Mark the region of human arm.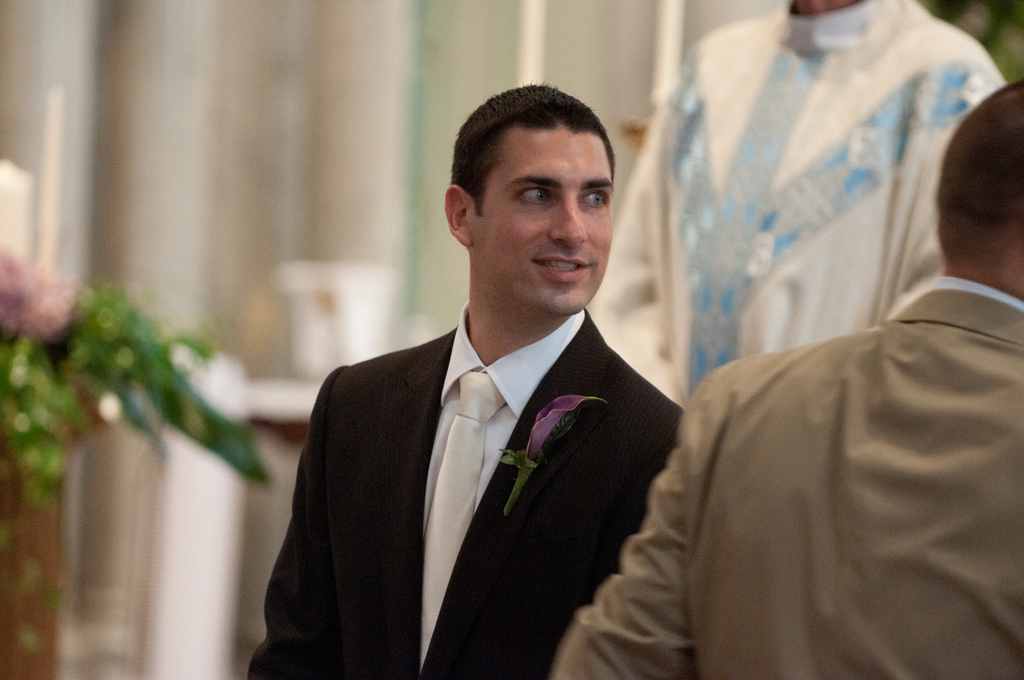
Region: [878,33,1021,330].
